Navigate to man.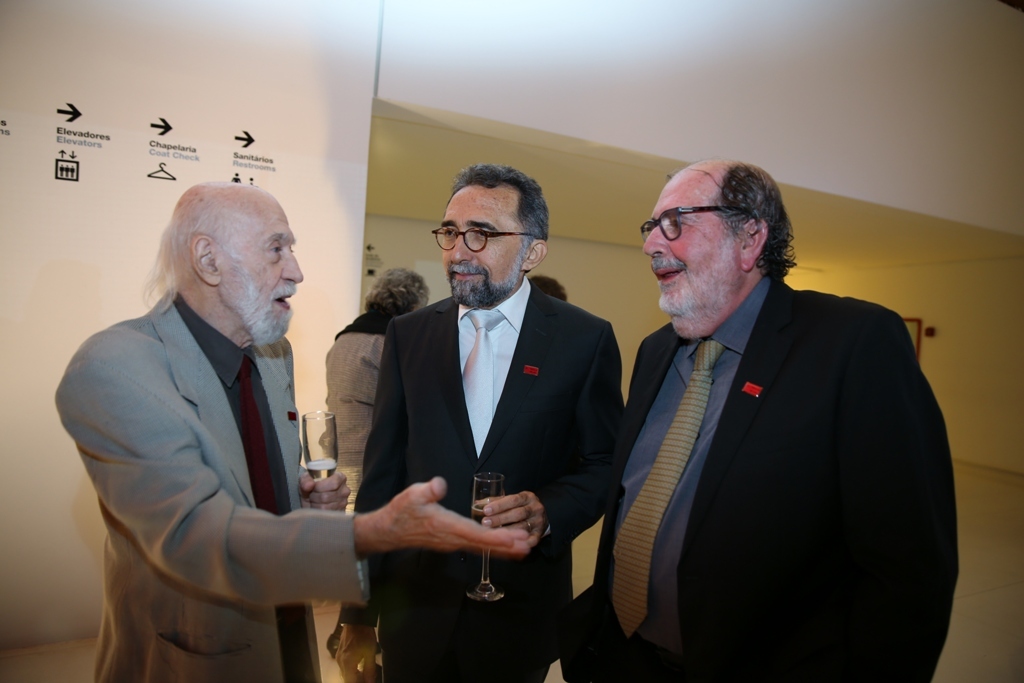
Navigation target: <bbox>333, 157, 630, 682</bbox>.
